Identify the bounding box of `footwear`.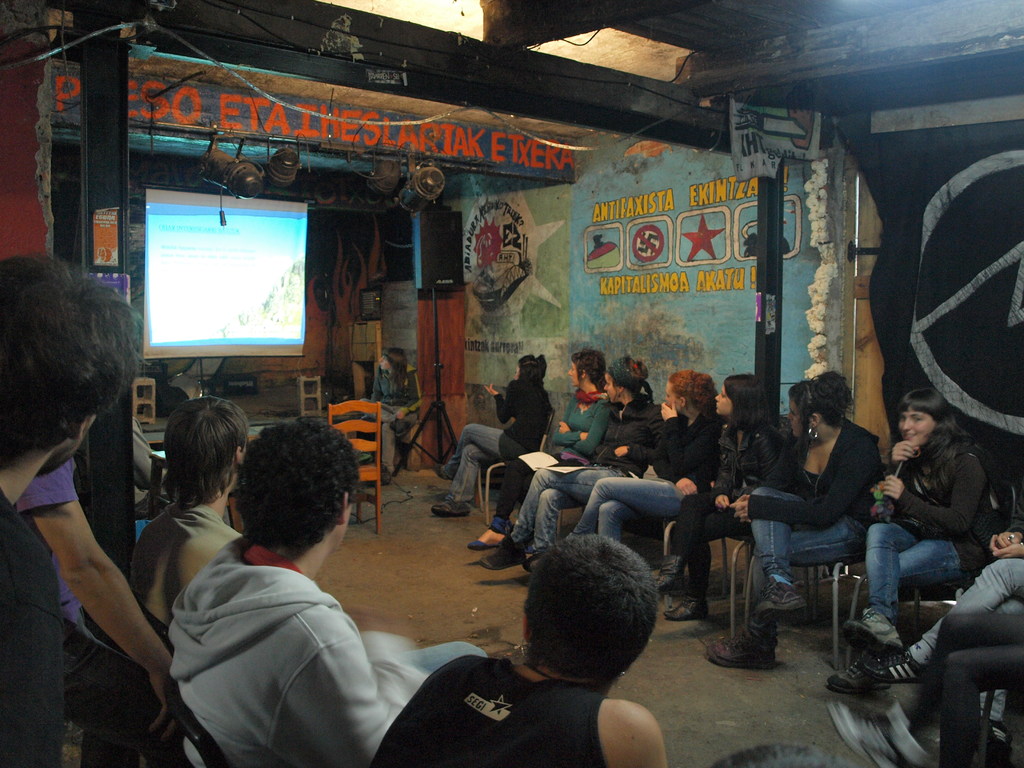
<region>714, 616, 773, 676</region>.
